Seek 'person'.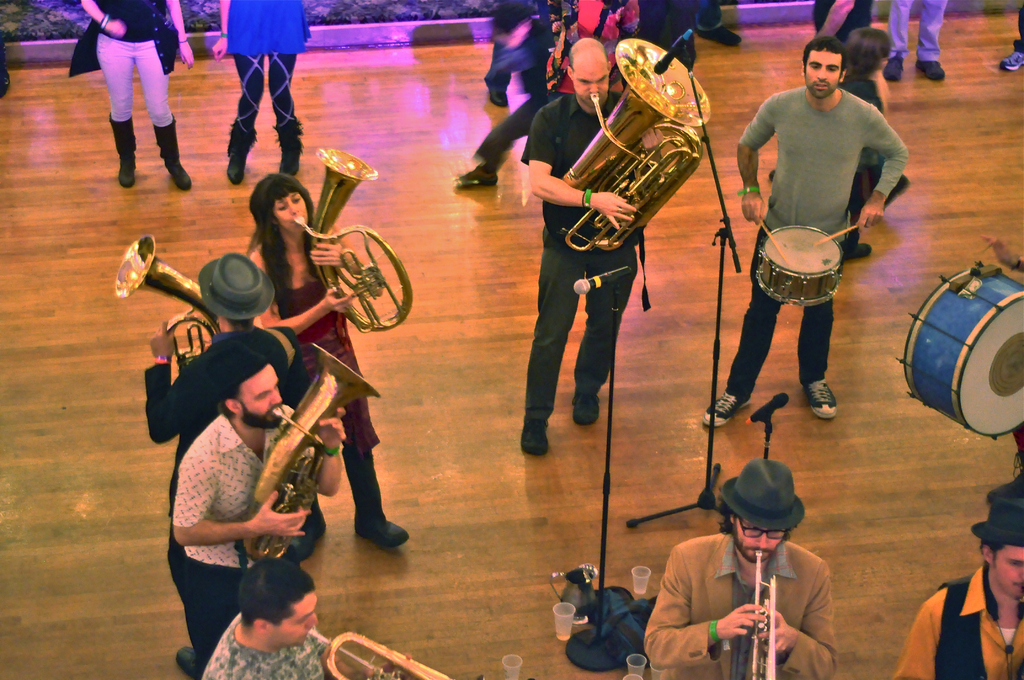
BBox(982, 238, 1023, 268).
